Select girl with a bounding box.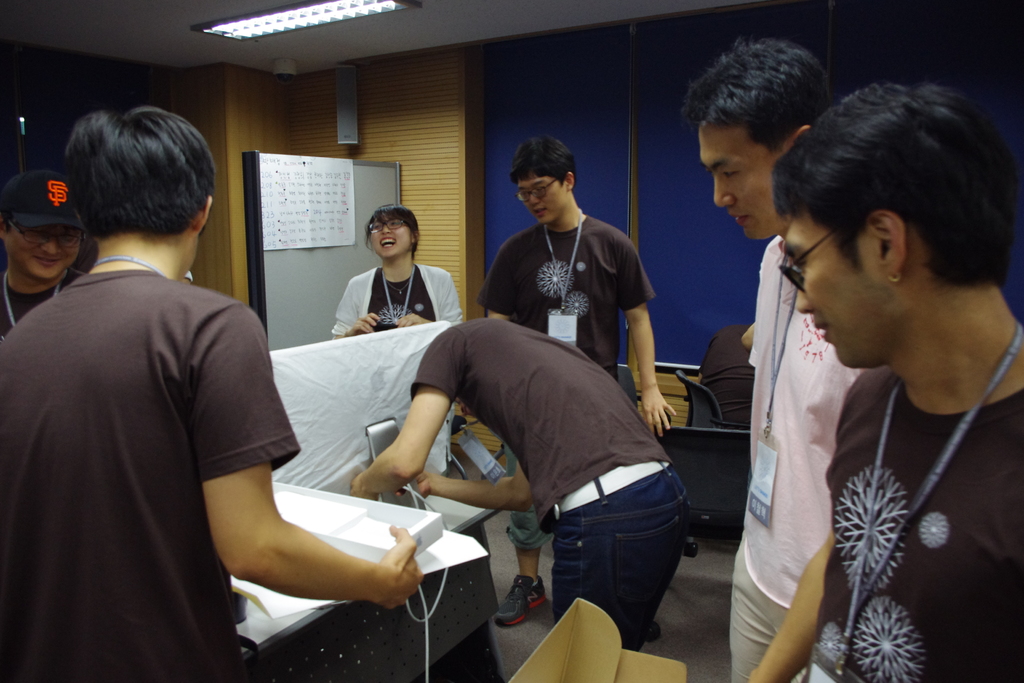
<region>331, 203, 463, 338</region>.
